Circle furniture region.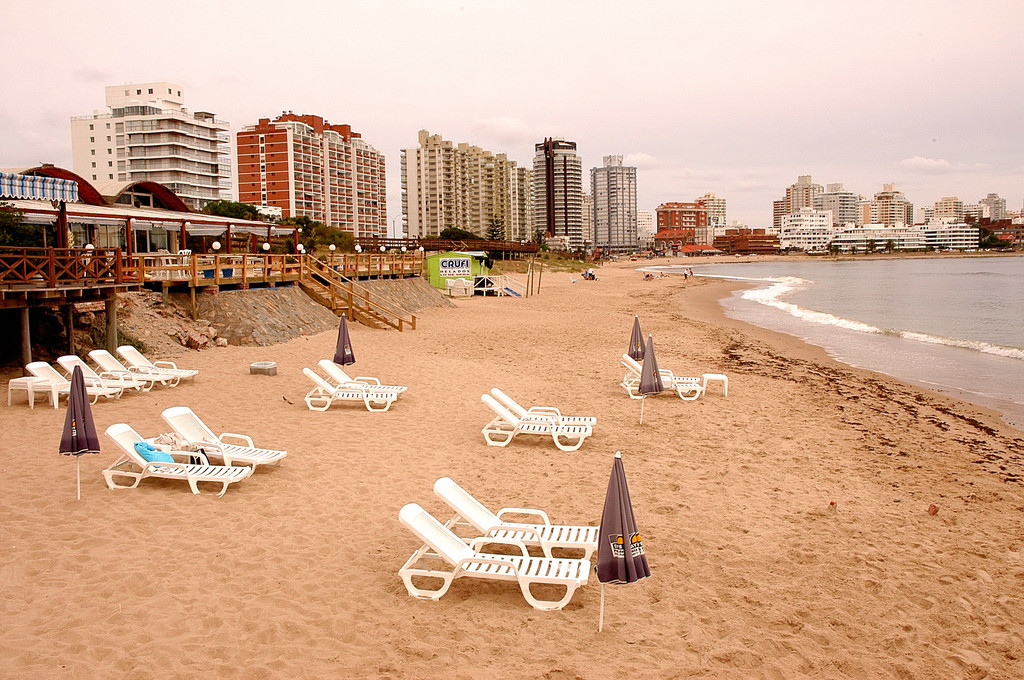
Region: {"left": 494, "top": 385, "right": 596, "bottom": 425}.
